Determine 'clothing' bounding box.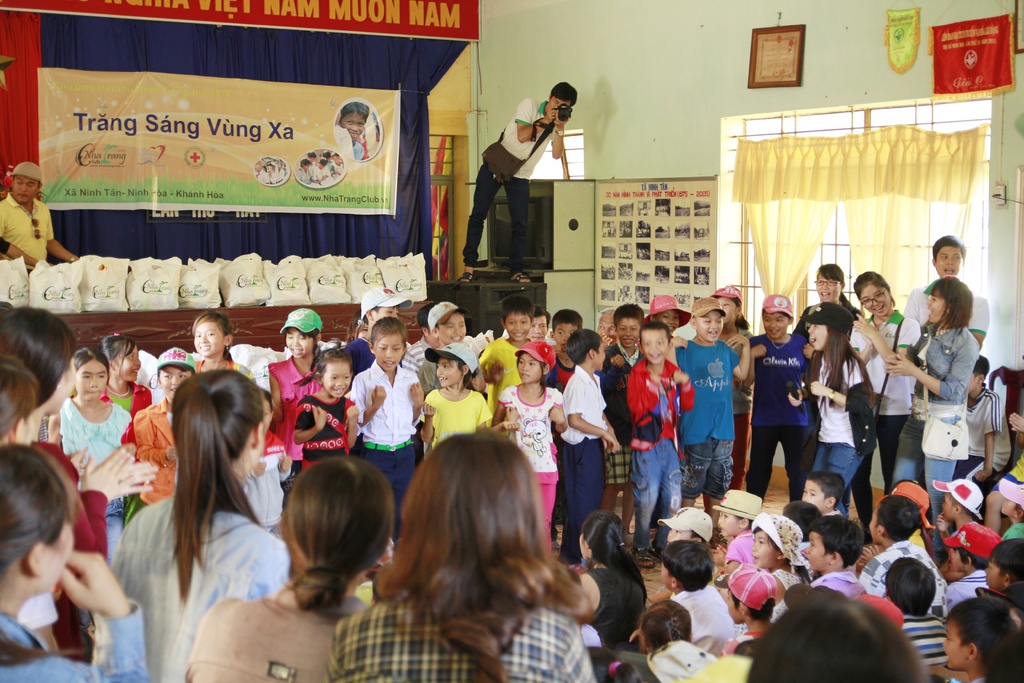
Determined: (550, 367, 611, 555).
